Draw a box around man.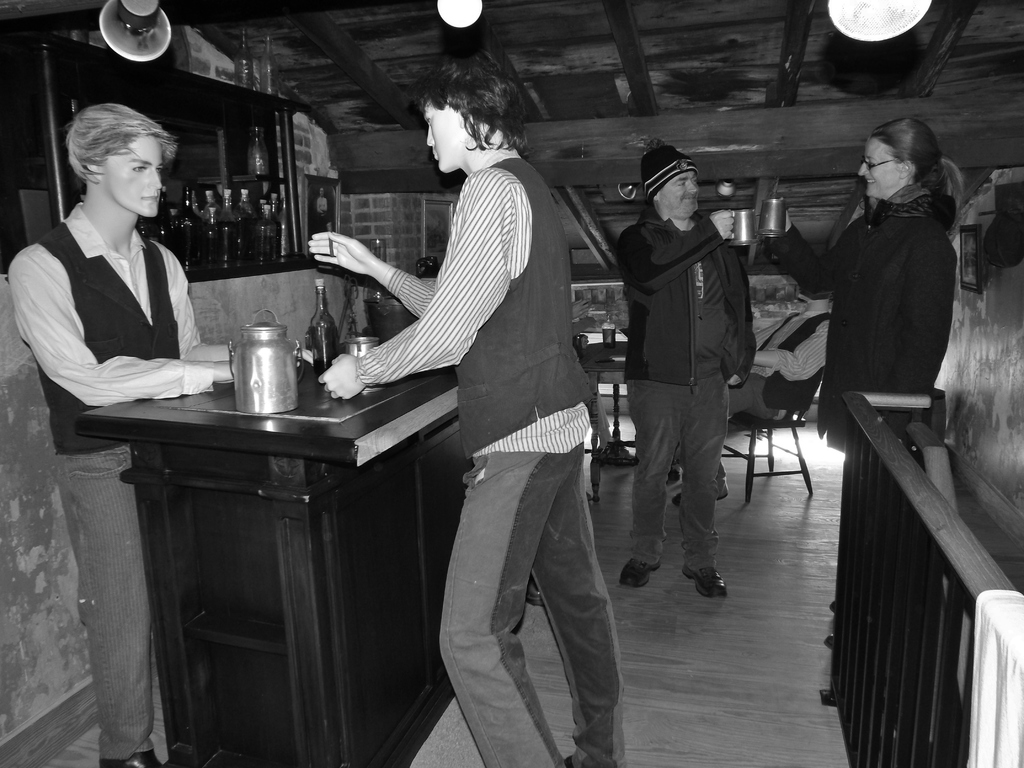
box=[307, 51, 631, 767].
